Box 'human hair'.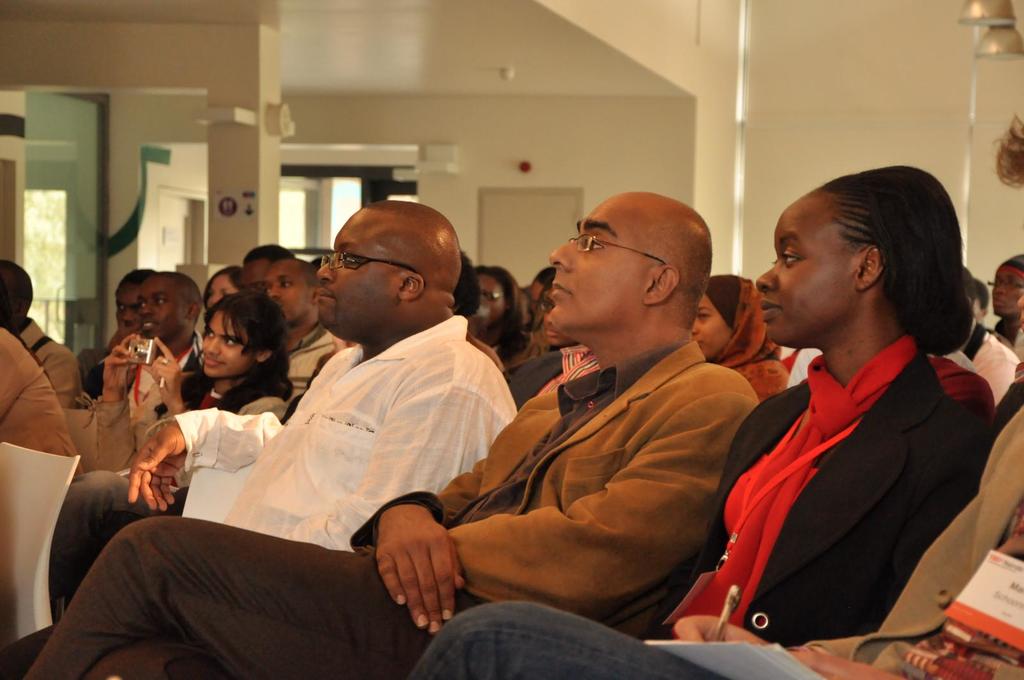
crop(152, 292, 294, 425).
